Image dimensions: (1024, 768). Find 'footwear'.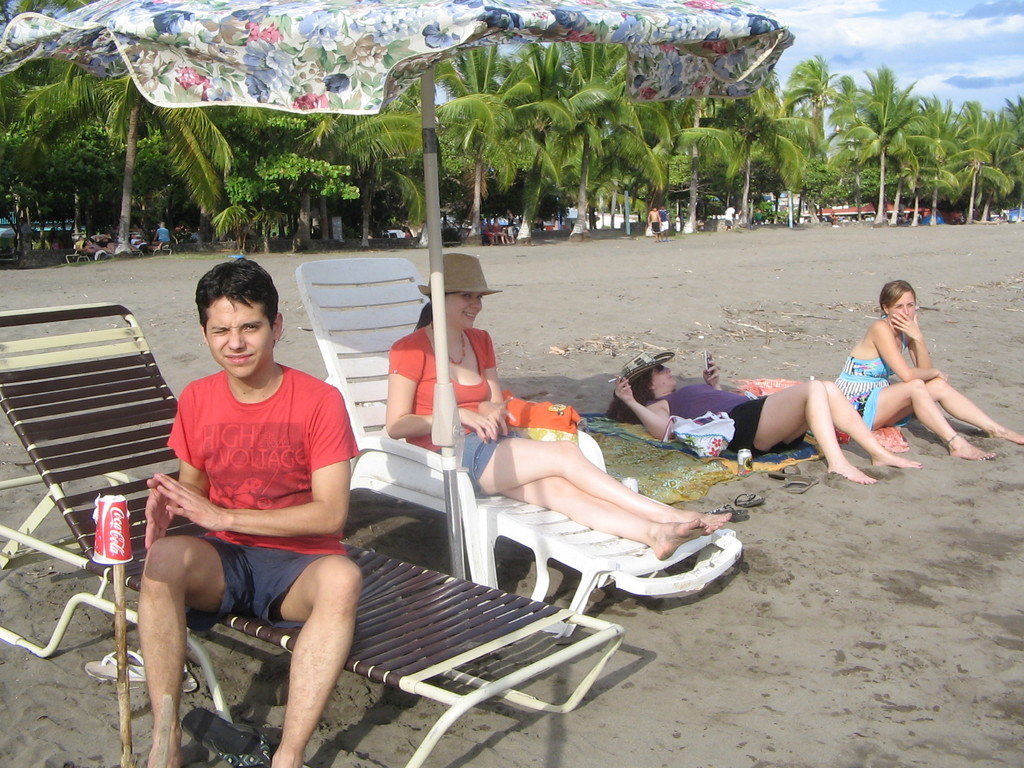
region(773, 466, 829, 493).
